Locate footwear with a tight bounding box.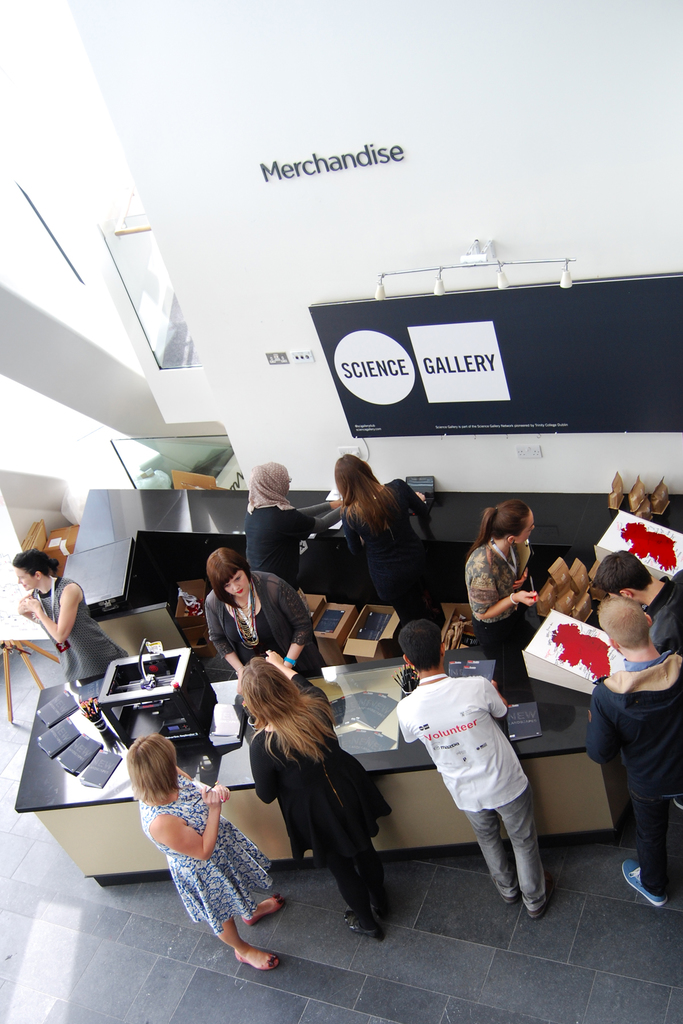
x1=227, y1=943, x2=281, y2=973.
